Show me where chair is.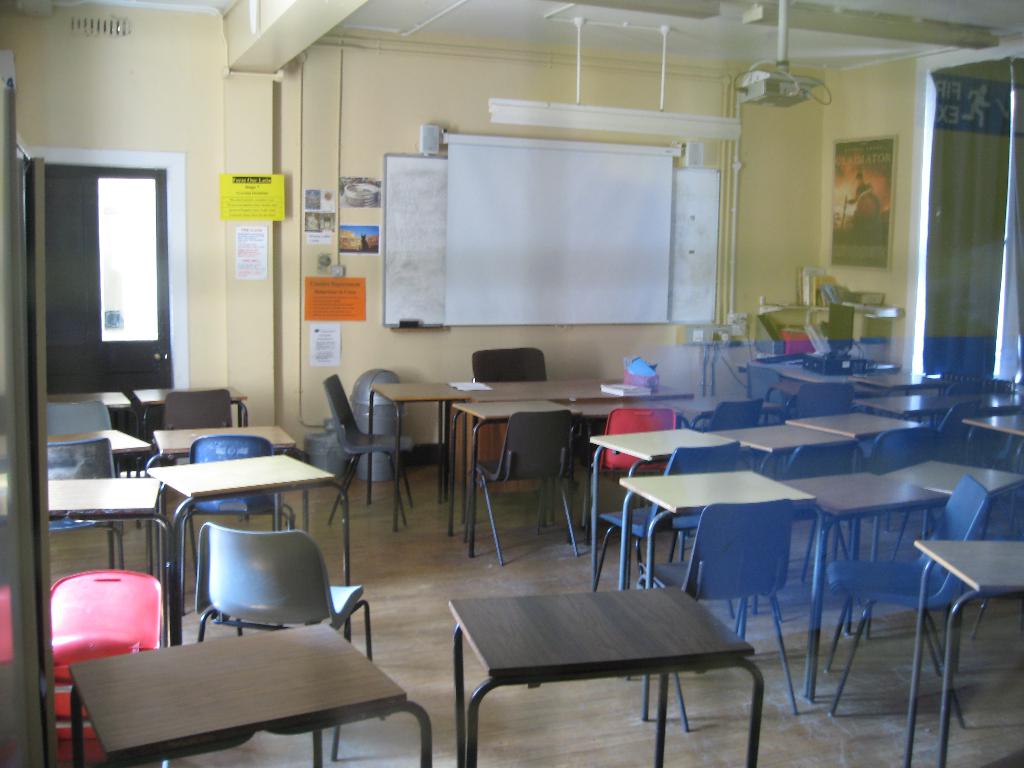
chair is at [left=692, top=399, right=782, bottom=433].
